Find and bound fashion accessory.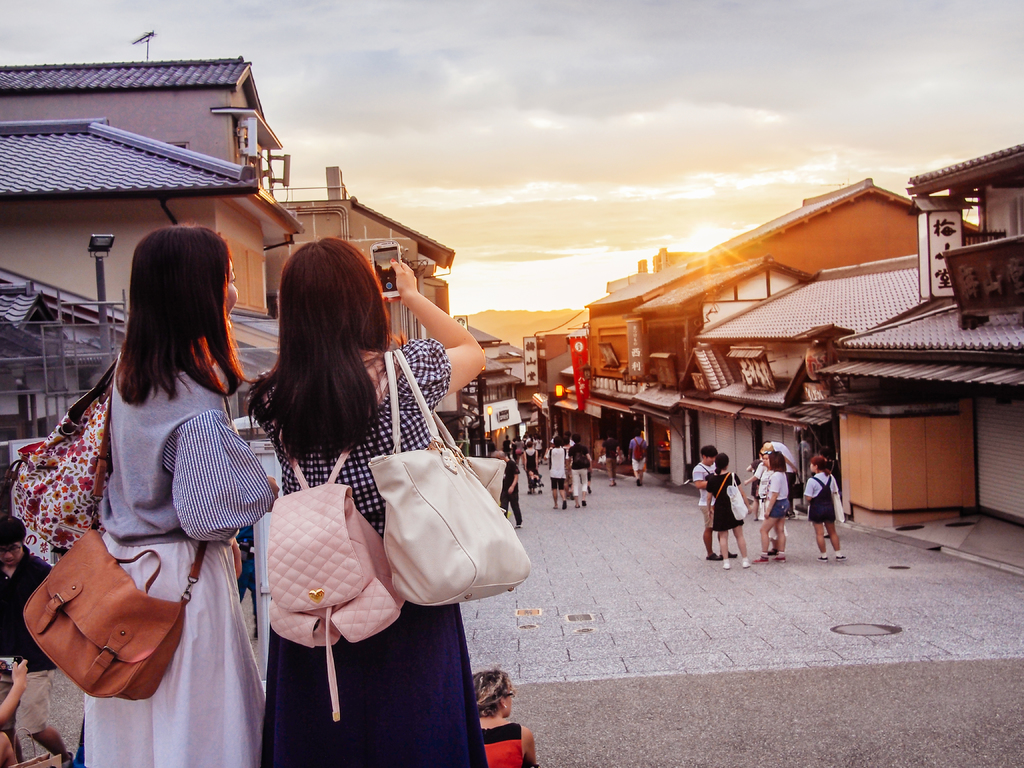
Bound: bbox(259, 348, 404, 720).
